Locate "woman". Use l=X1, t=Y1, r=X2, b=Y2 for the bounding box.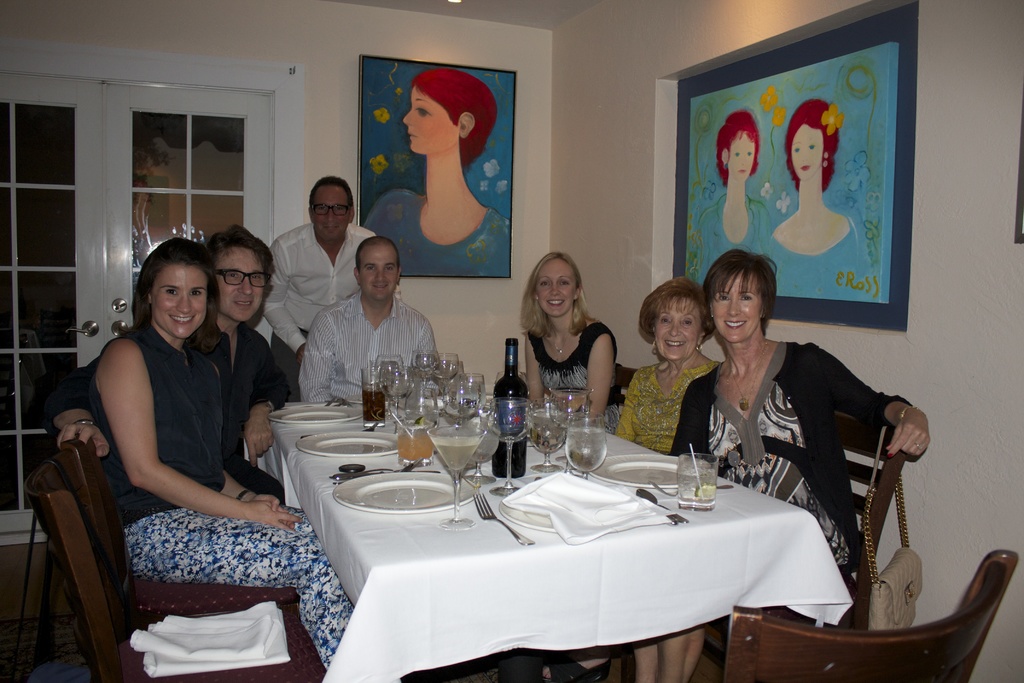
l=365, t=62, r=514, b=279.
